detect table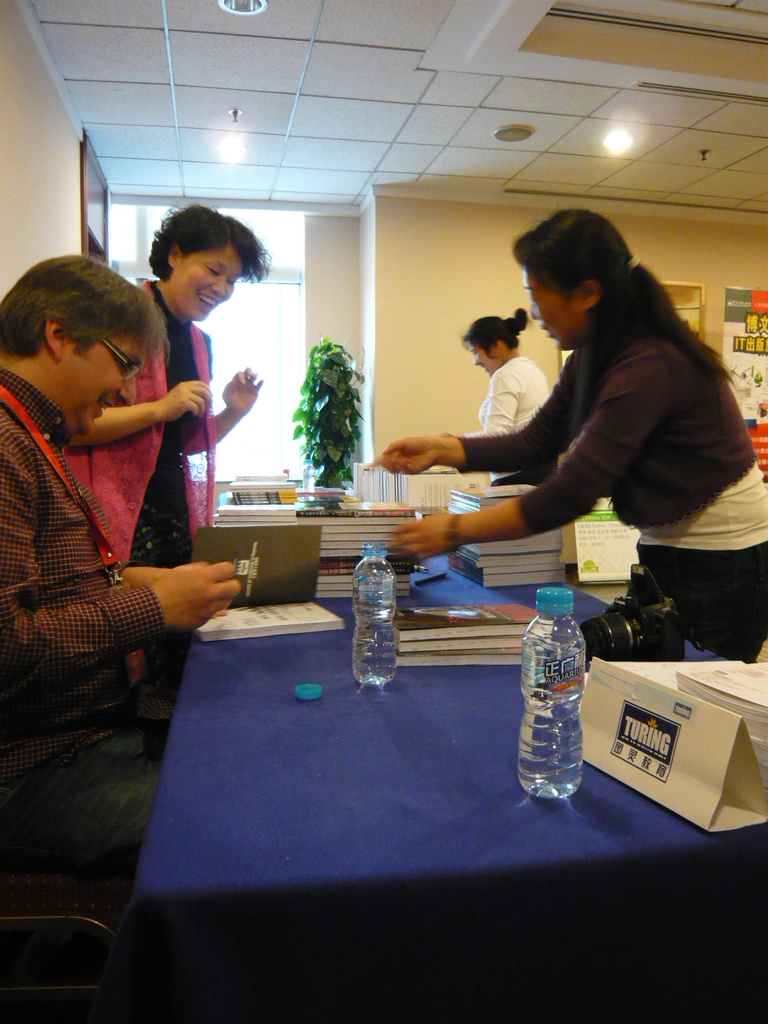
rect(134, 544, 767, 1023)
